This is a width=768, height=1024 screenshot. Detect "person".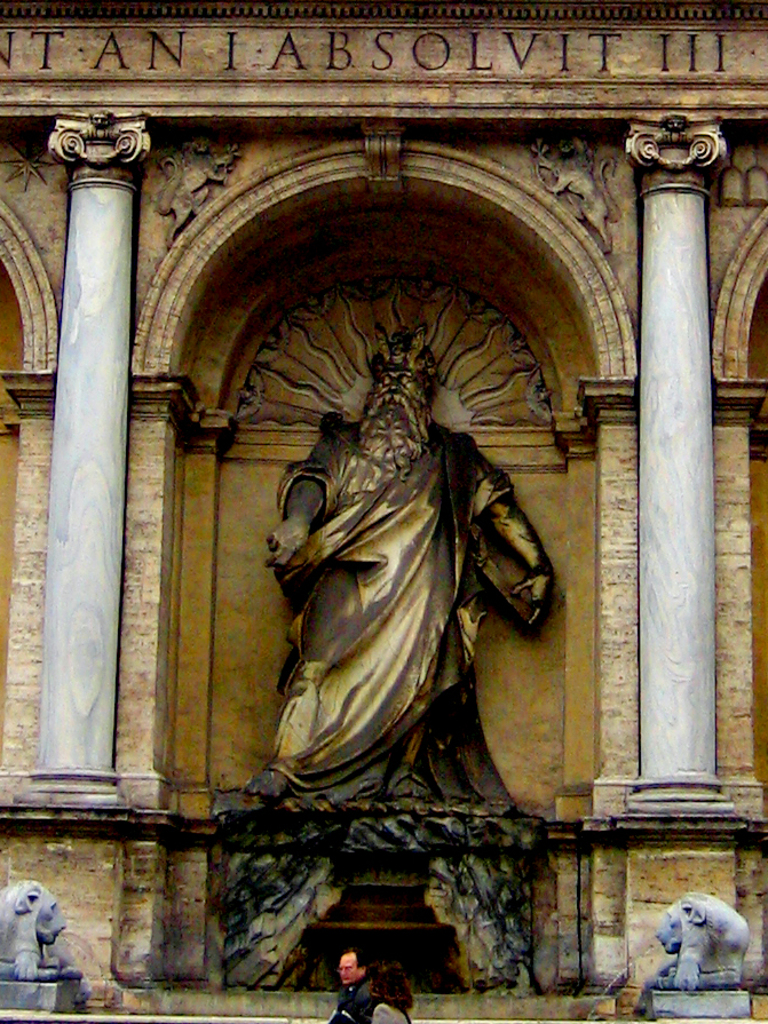
bbox=(330, 944, 413, 1023).
